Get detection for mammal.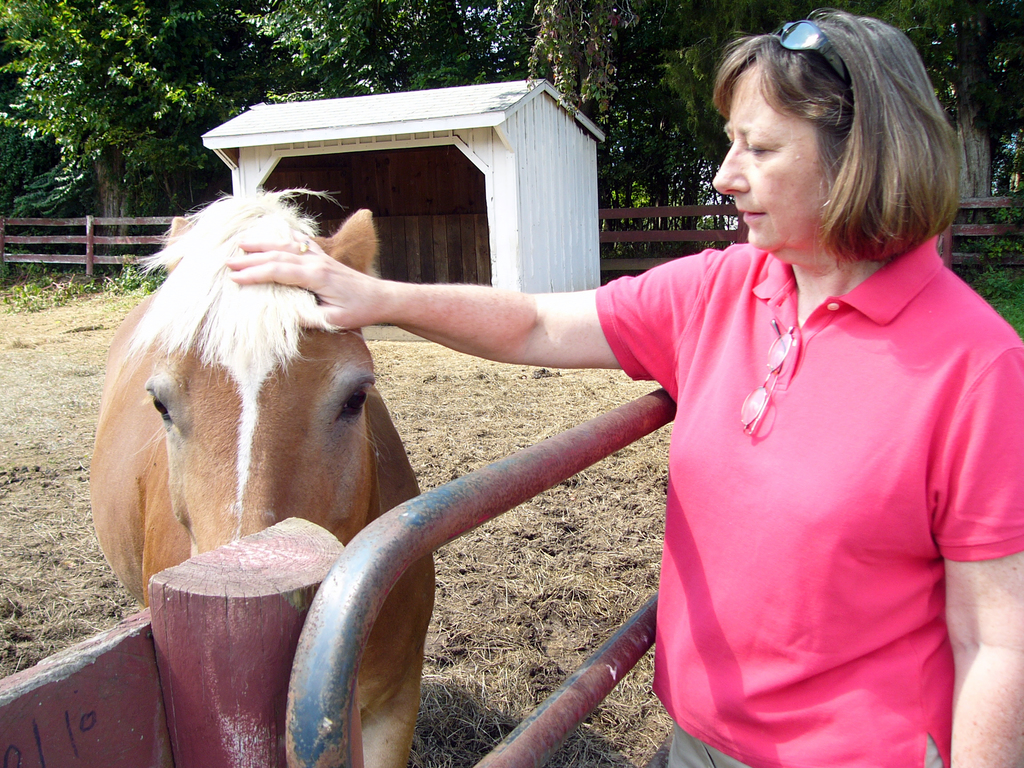
Detection: [348,75,955,752].
